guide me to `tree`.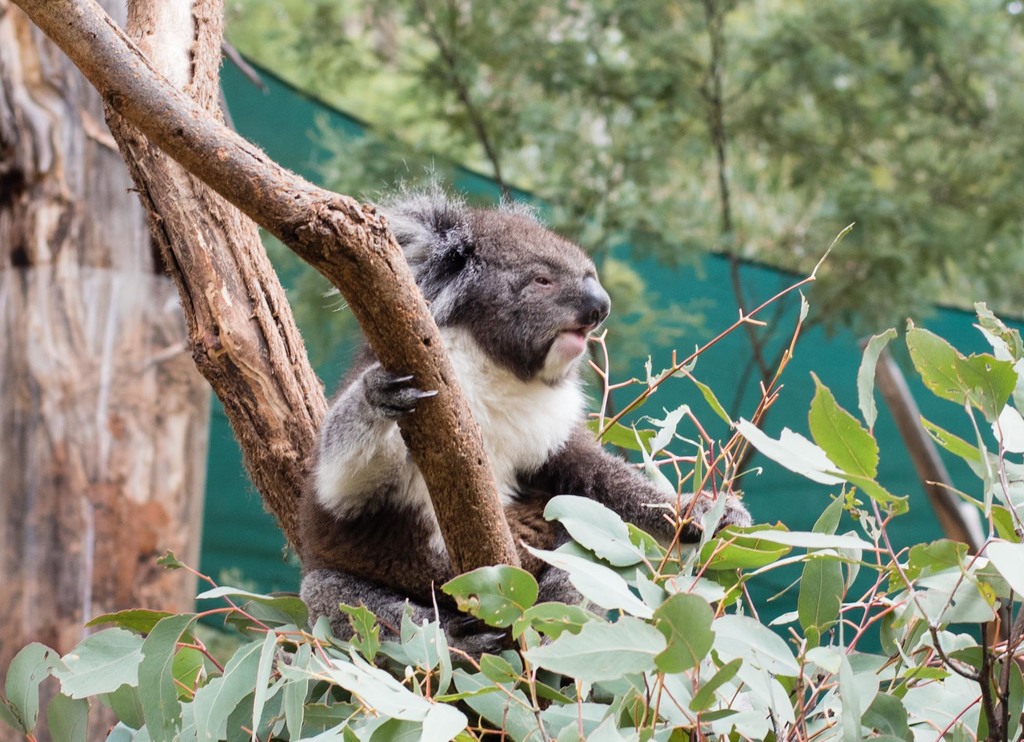
Guidance: x1=5, y1=0, x2=1023, y2=741.
